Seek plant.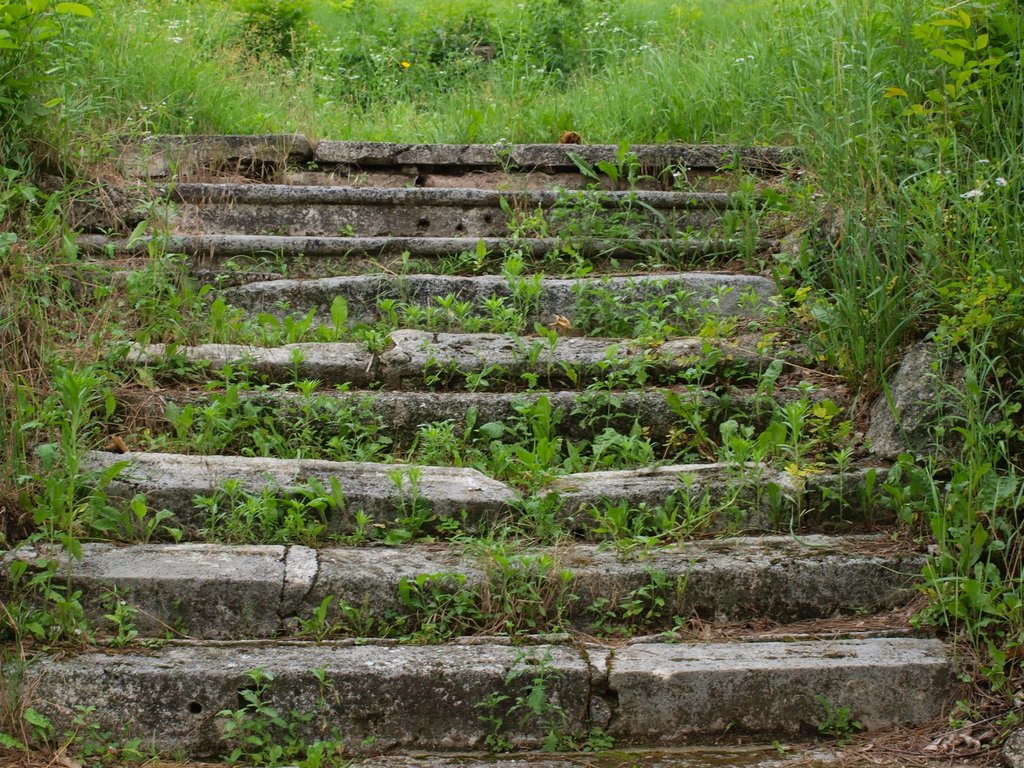
417/417/465/461.
